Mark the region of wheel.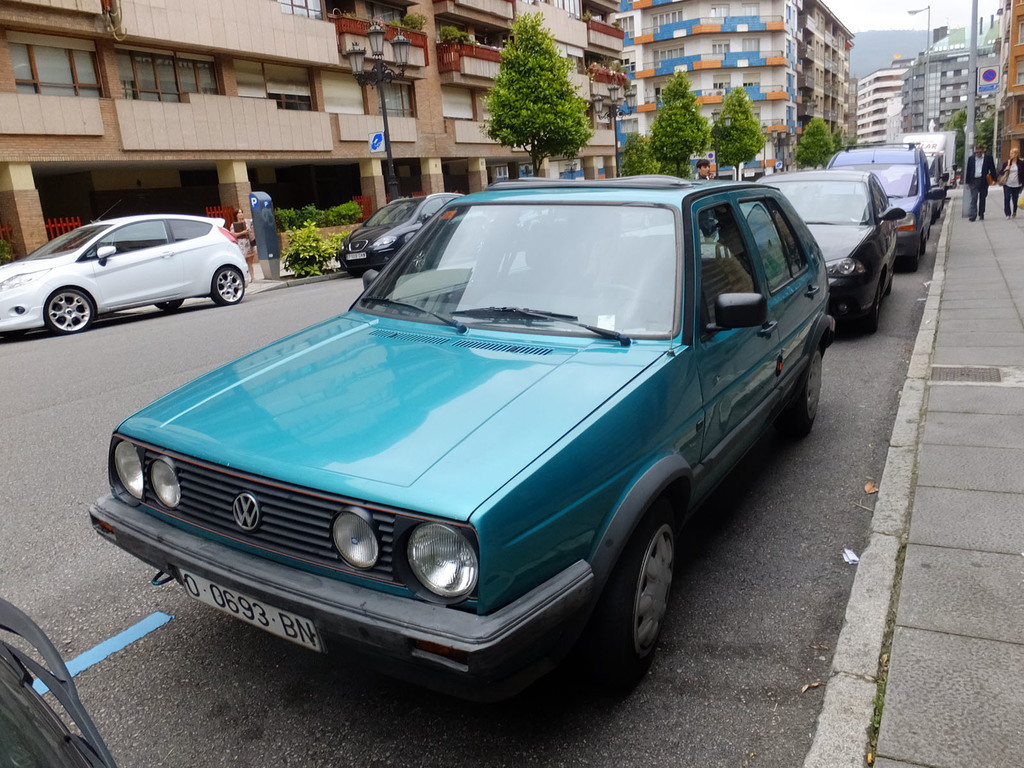
Region: x1=150, y1=296, x2=183, y2=312.
